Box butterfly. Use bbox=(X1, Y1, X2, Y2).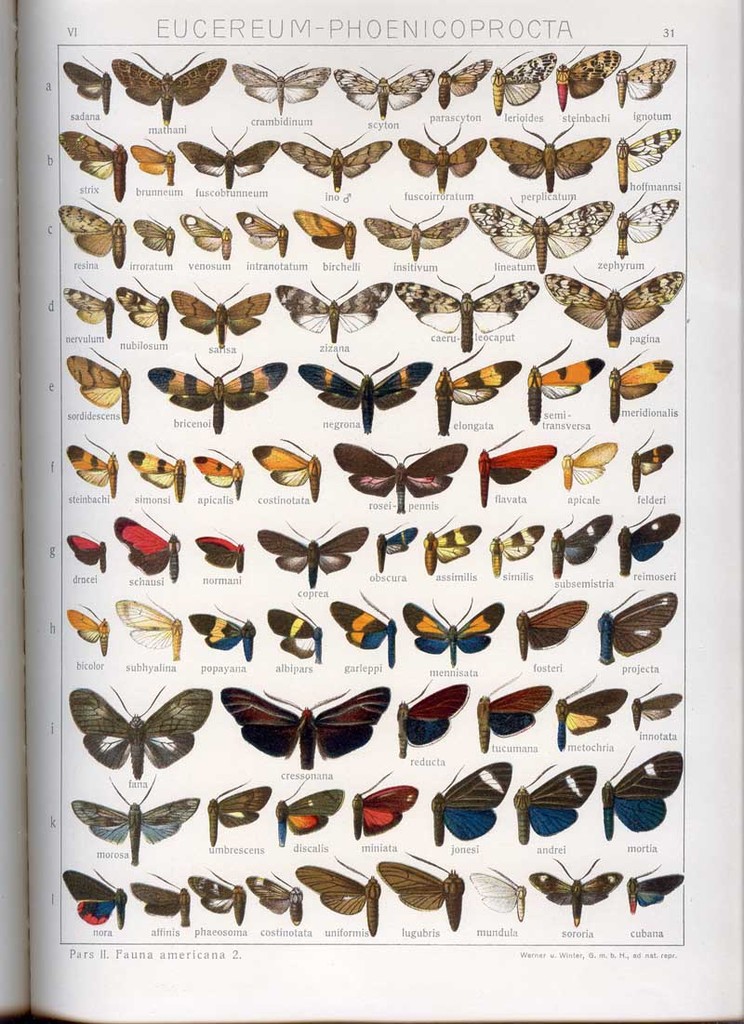
bbox=(497, 124, 597, 185).
